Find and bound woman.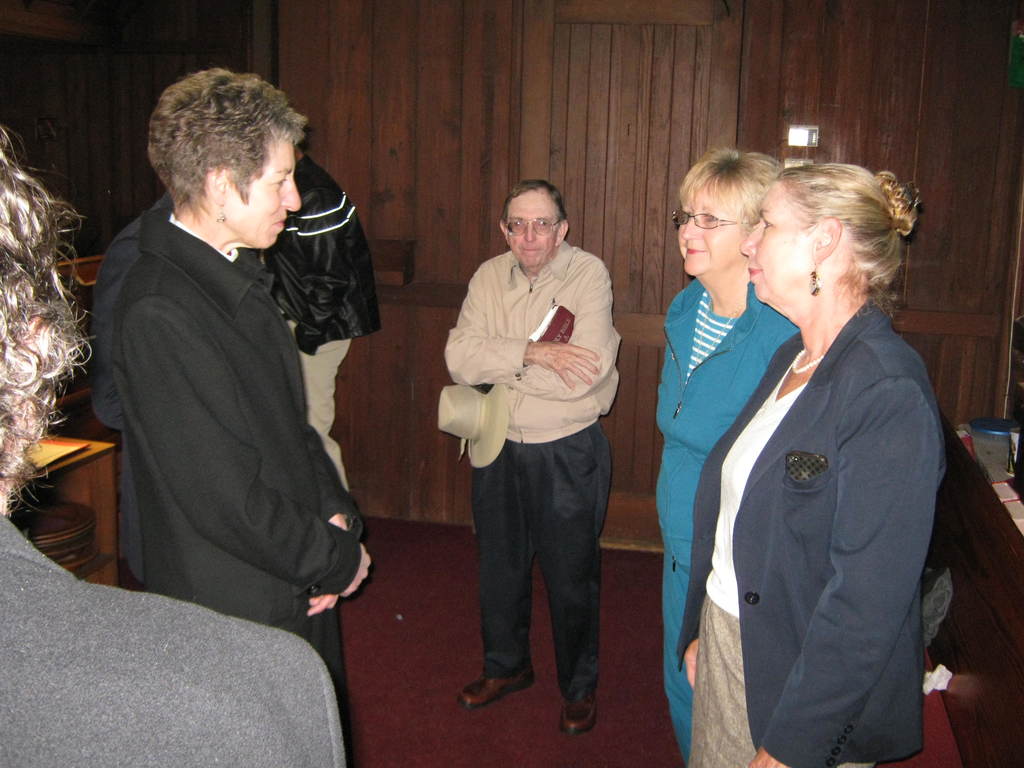
Bound: <region>108, 73, 374, 767</region>.
